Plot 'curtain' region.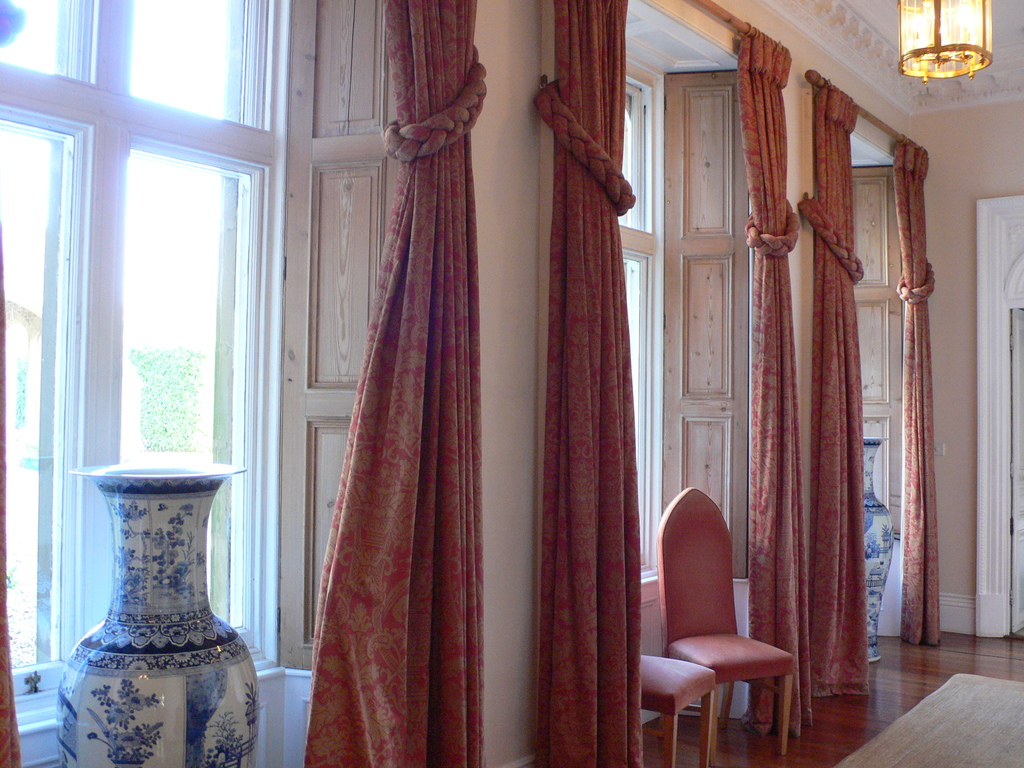
Plotted at pyautogui.locateOnScreen(319, 0, 488, 767).
